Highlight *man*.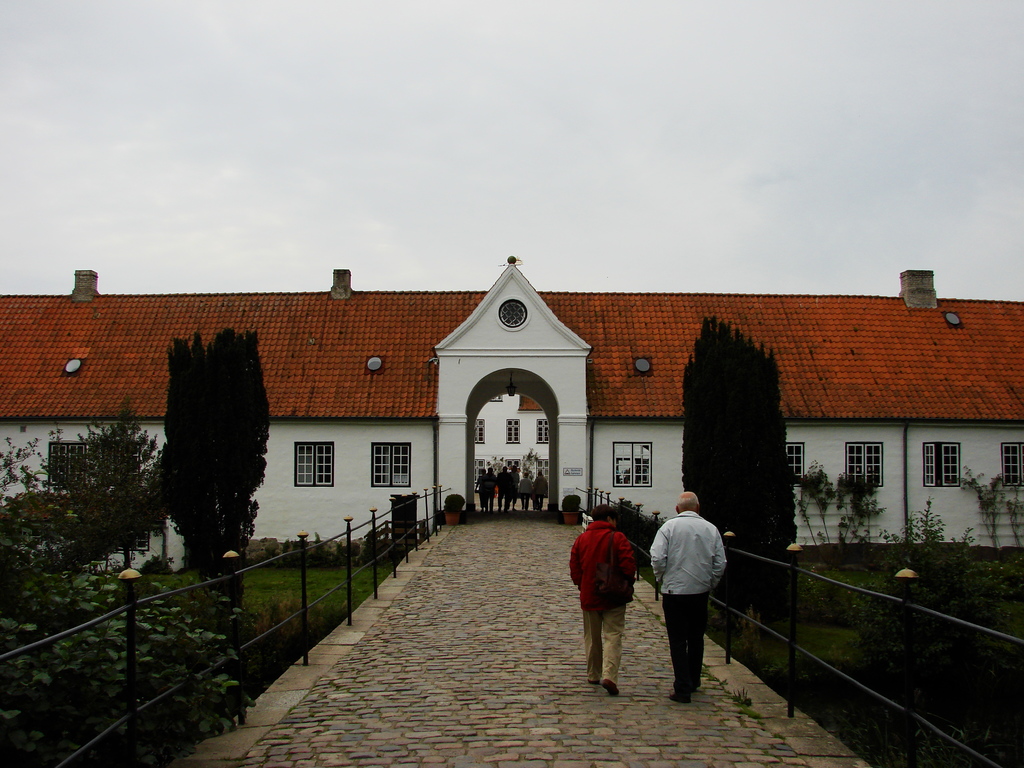
Highlighted region: l=652, t=498, r=733, b=700.
